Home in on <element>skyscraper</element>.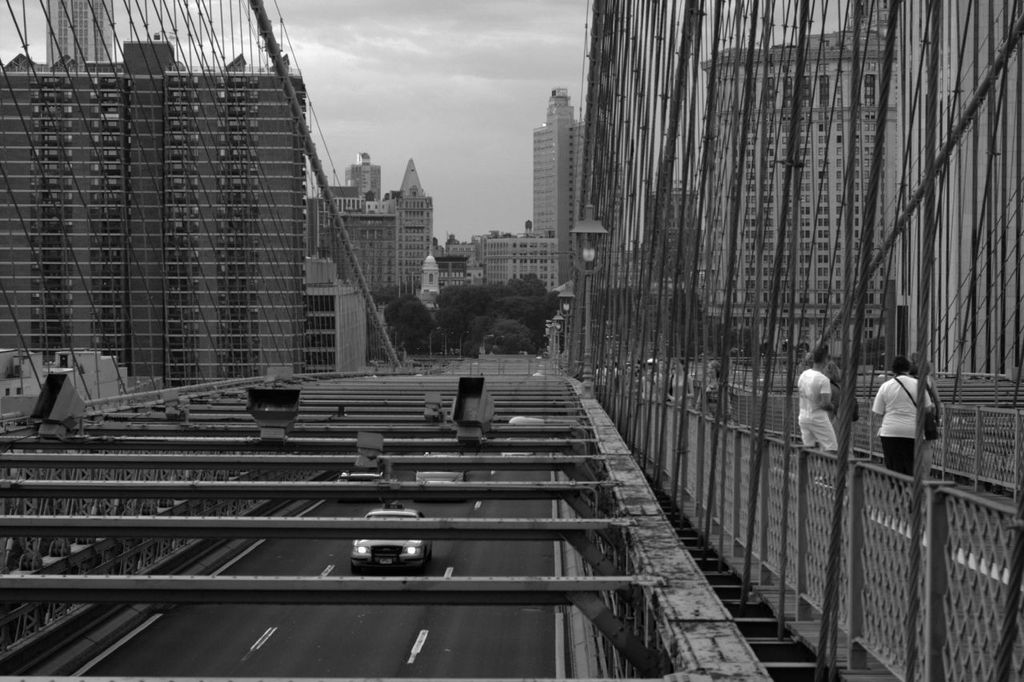
Homed in at region(469, 231, 573, 306).
